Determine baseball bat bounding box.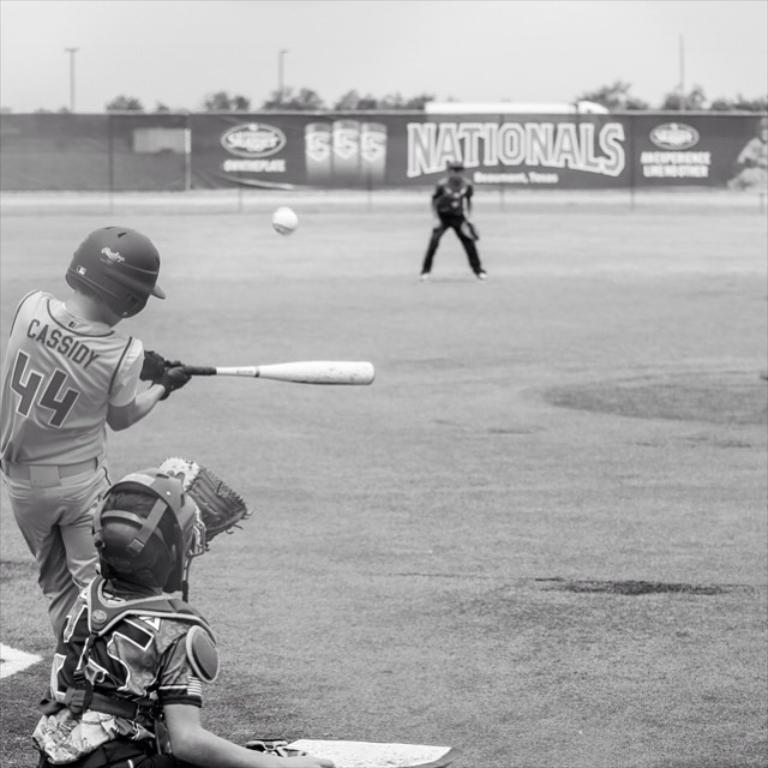
Determined: bbox(186, 360, 377, 390).
